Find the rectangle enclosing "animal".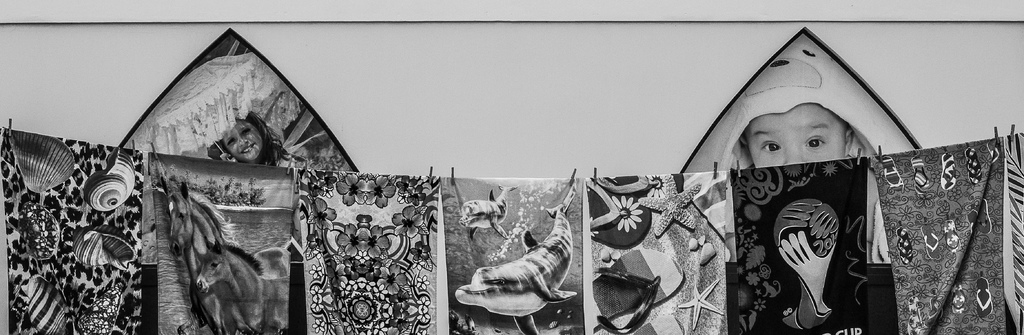
x1=20, y1=201, x2=60, y2=261.
